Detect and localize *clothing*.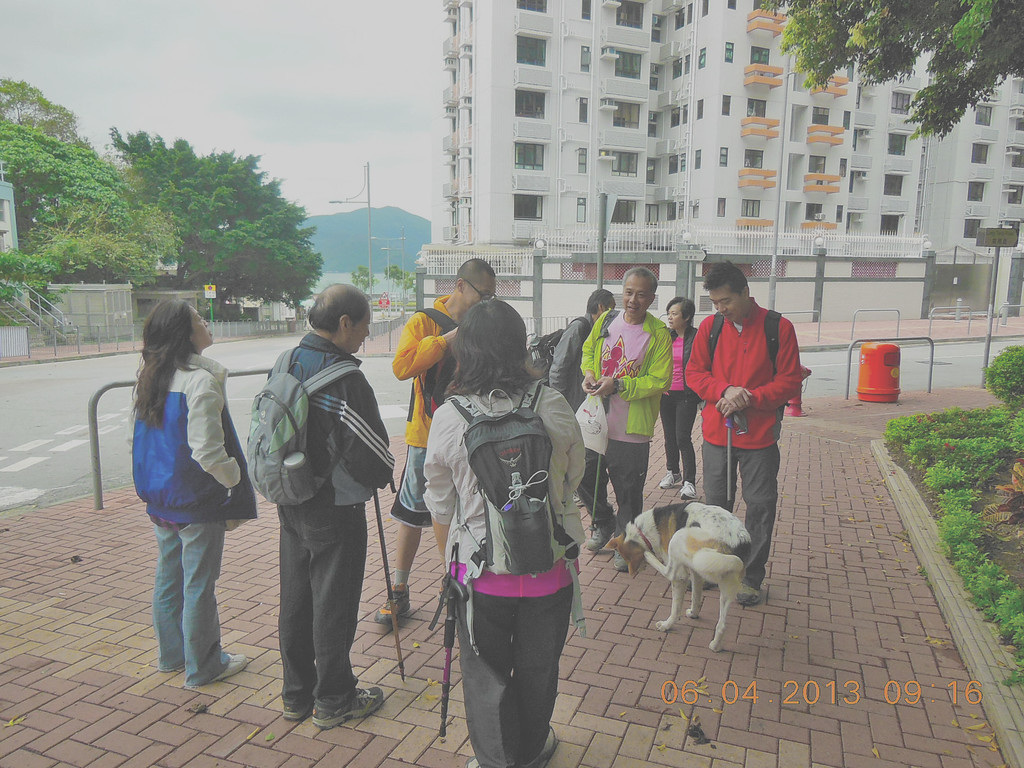
Localized at [253, 335, 385, 504].
